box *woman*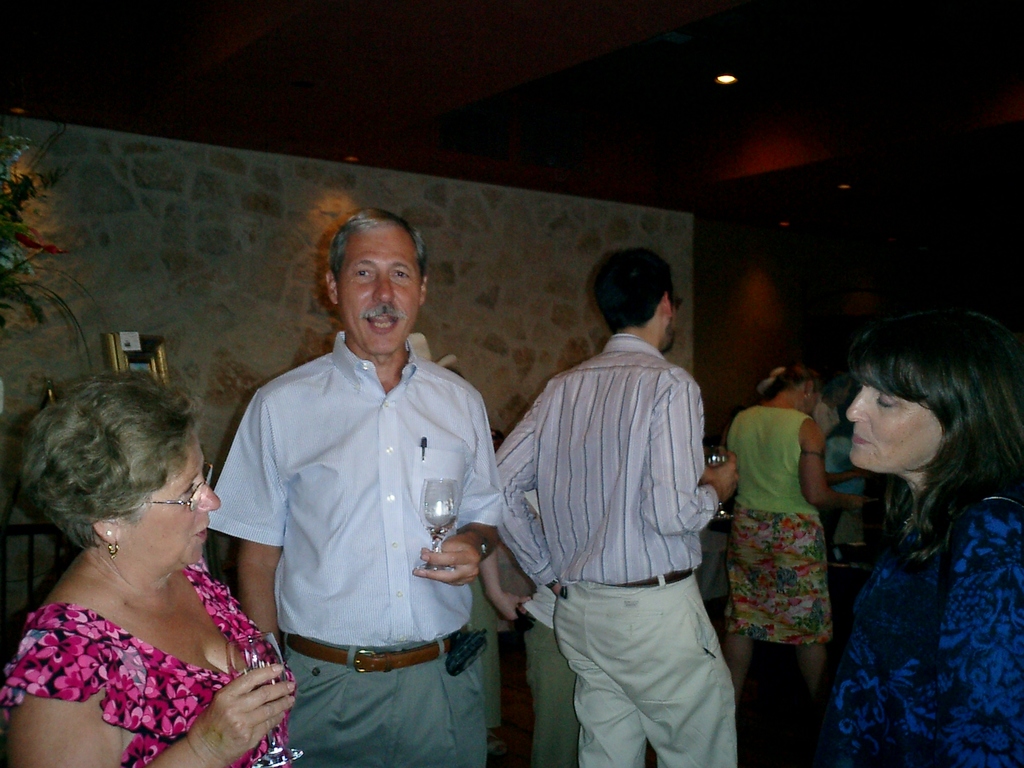
bbox=(715, 360, 875, 719)
